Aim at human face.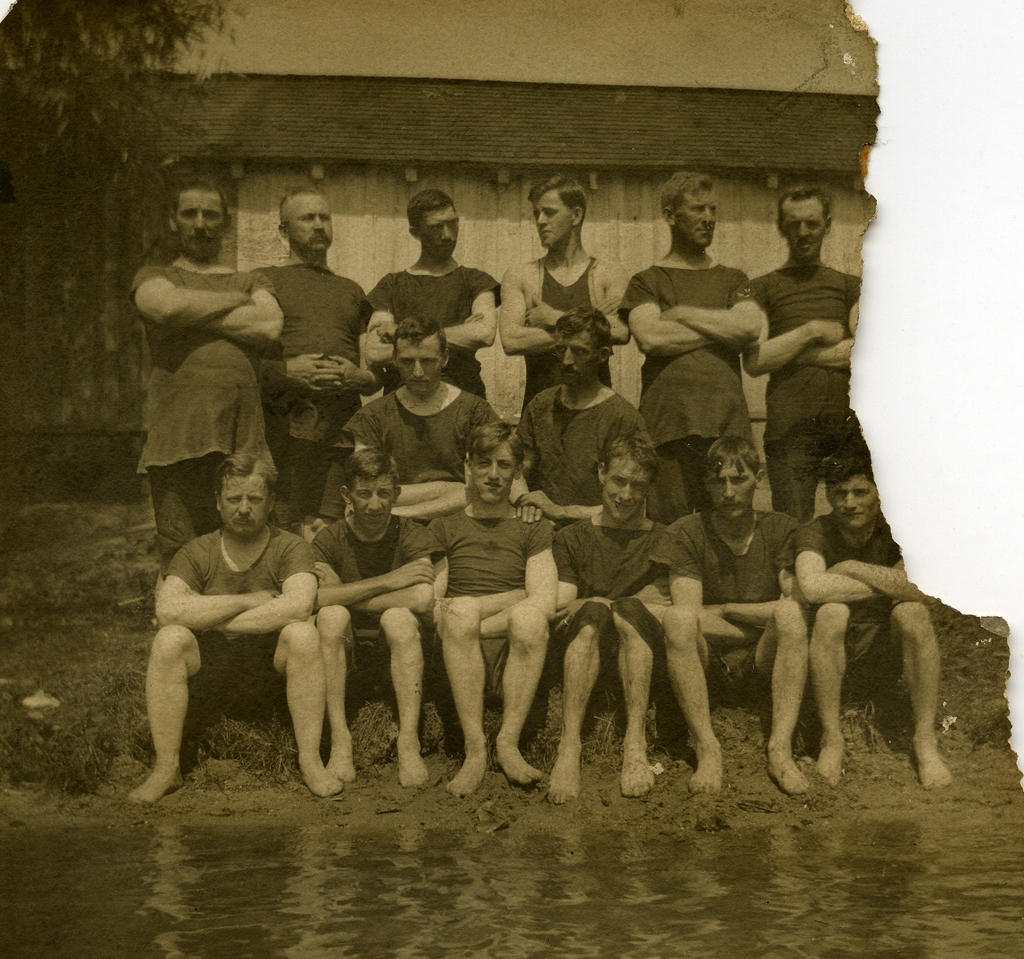
Aimed at {"x1": 532, "y1": 197, "x2": 574, "y2": 246}.
